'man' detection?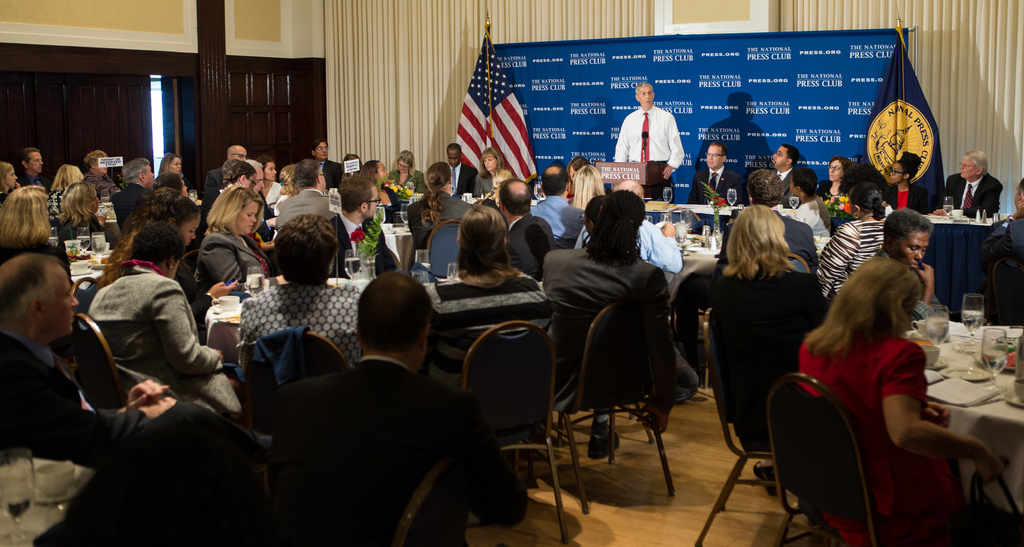
489:179:561:282
